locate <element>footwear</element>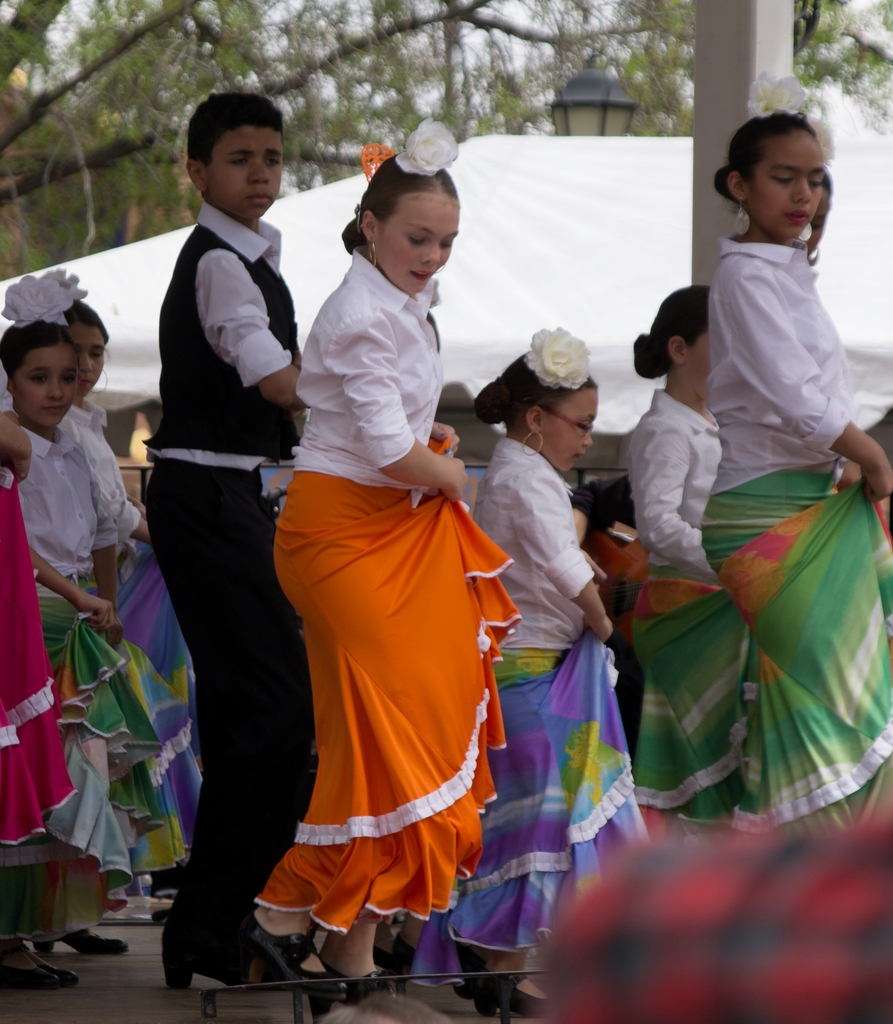
box=[0, 960, 61, 996]
